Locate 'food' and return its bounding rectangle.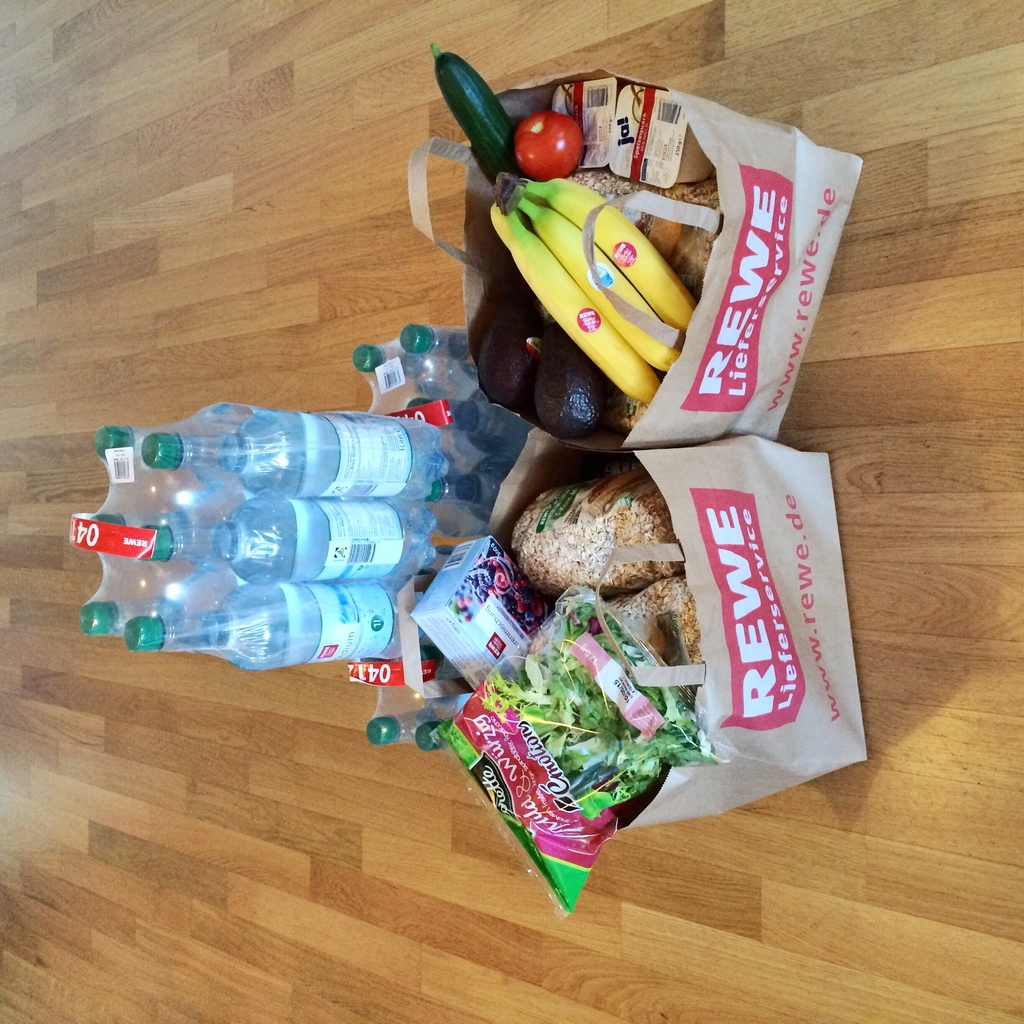
[513, 475, 674, 588].
